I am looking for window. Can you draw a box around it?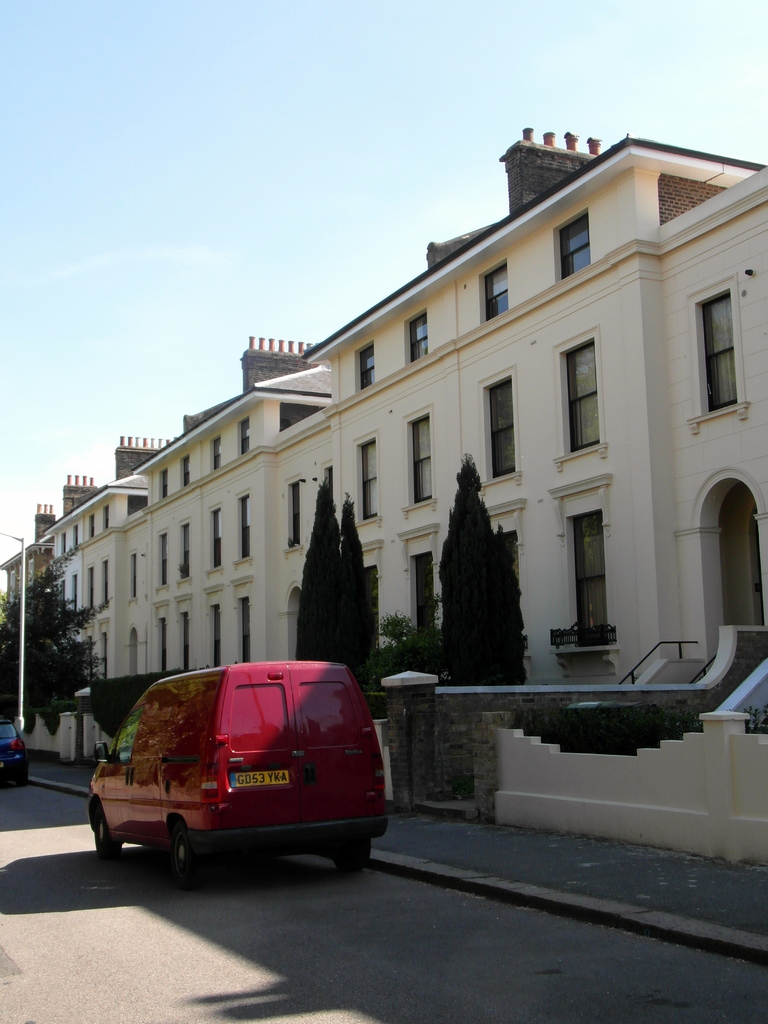
Sure, the bounding box is {"left": 204, "top": 510, "right": 225, "bottom": 564}.
